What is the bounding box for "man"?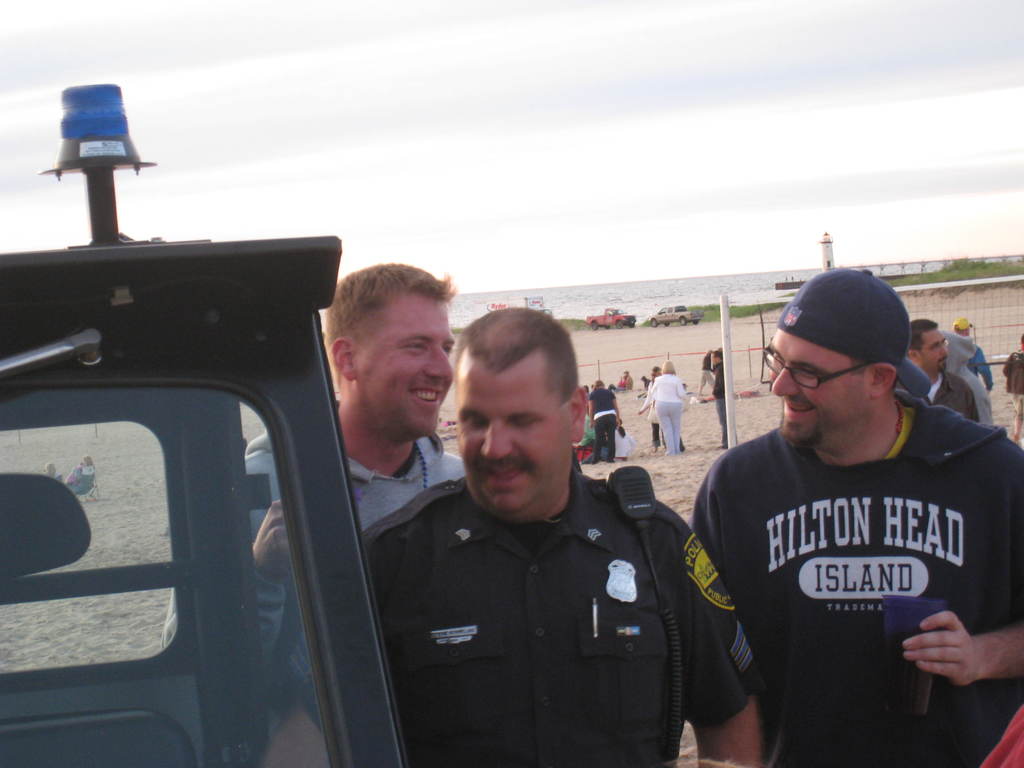
{"x1": 951, "y1": 313, "x2": 997, "y2": 429}.
